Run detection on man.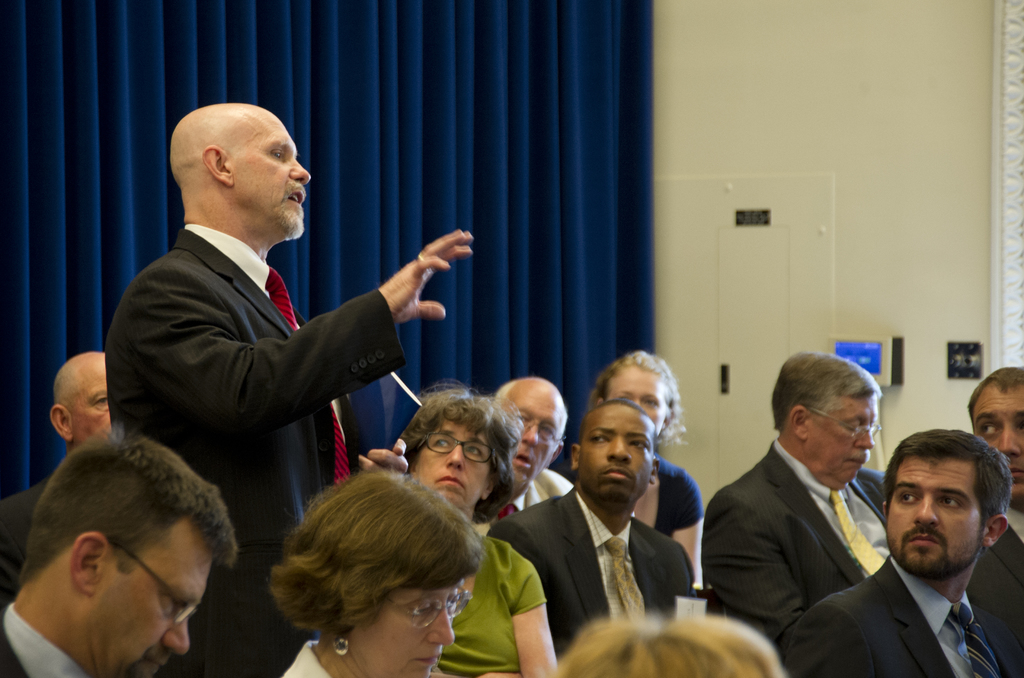
Result: pyautogui.locateOnScreen(781, 430, 1023, 677).
